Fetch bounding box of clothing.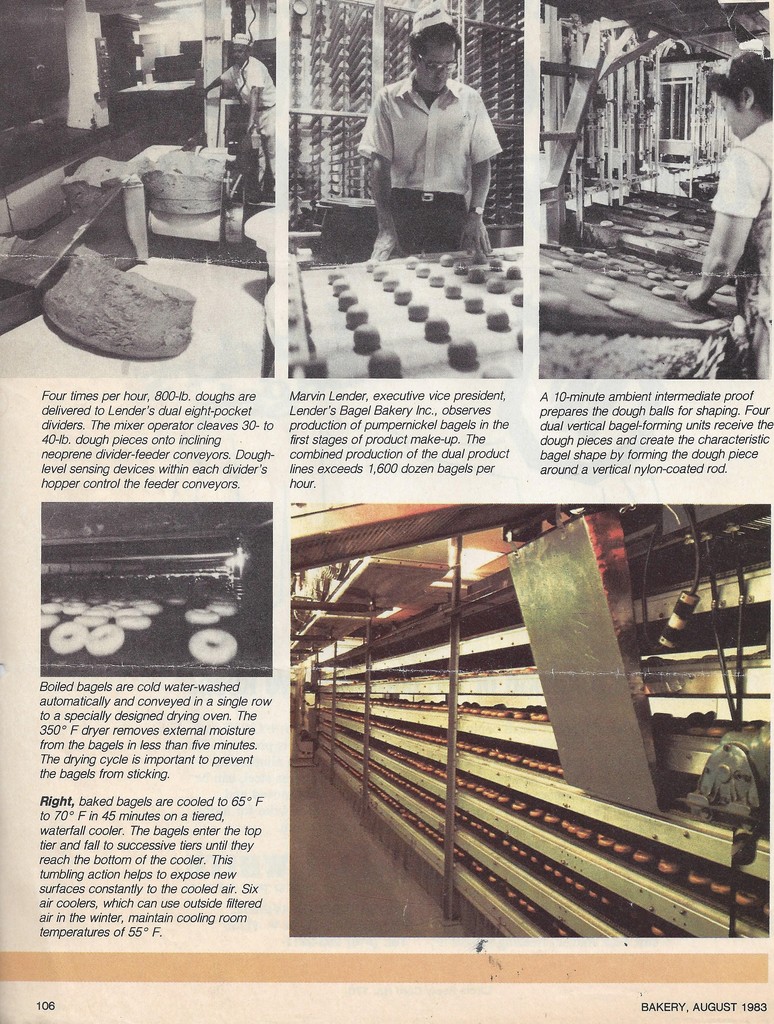
Bbox: <bbox>217, 54, 275, 188</bbox>.
